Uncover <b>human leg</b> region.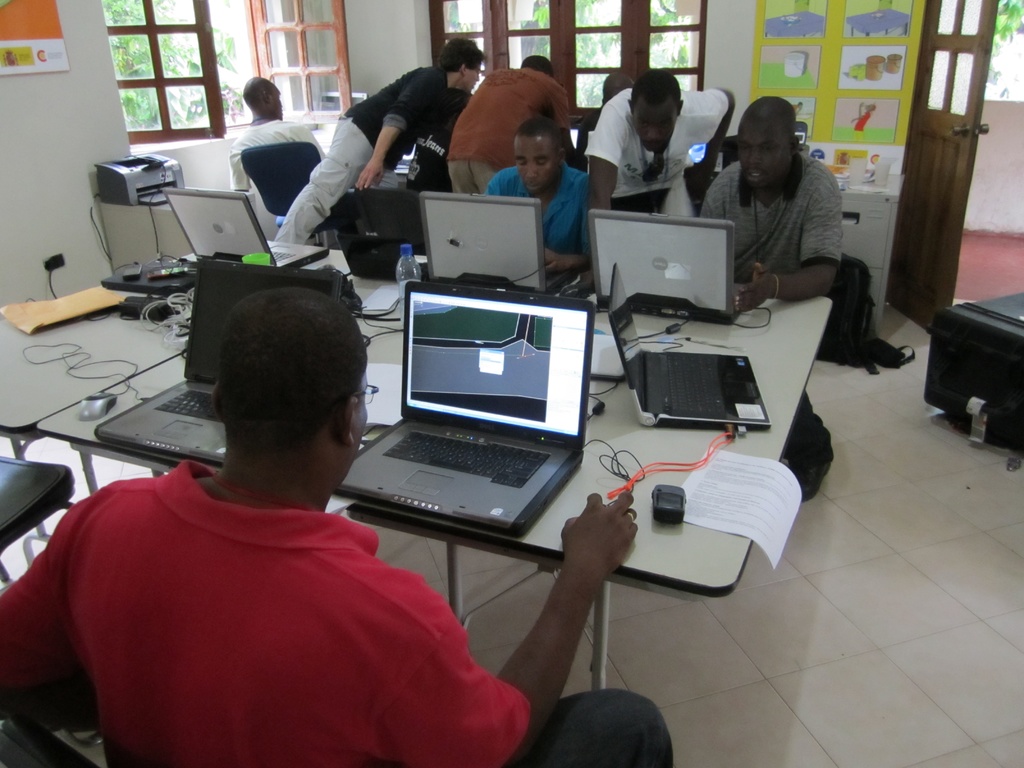
Uncovered: crop(272, 108, 372, 247).
